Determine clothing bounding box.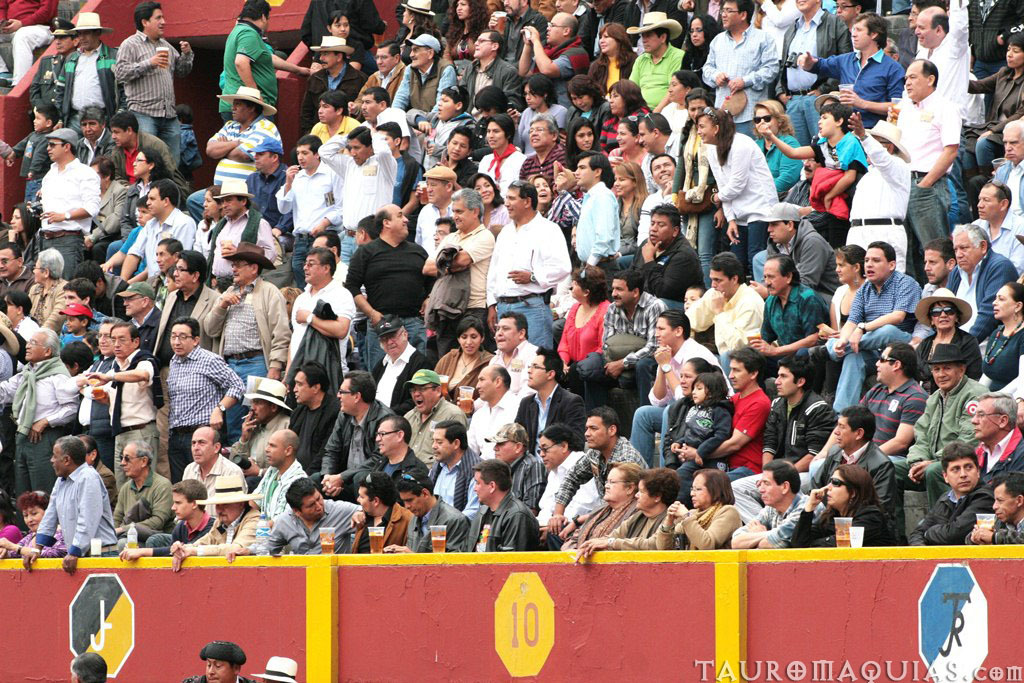
Determined: (x1=22, y1=238, x2=38, y2=263).
